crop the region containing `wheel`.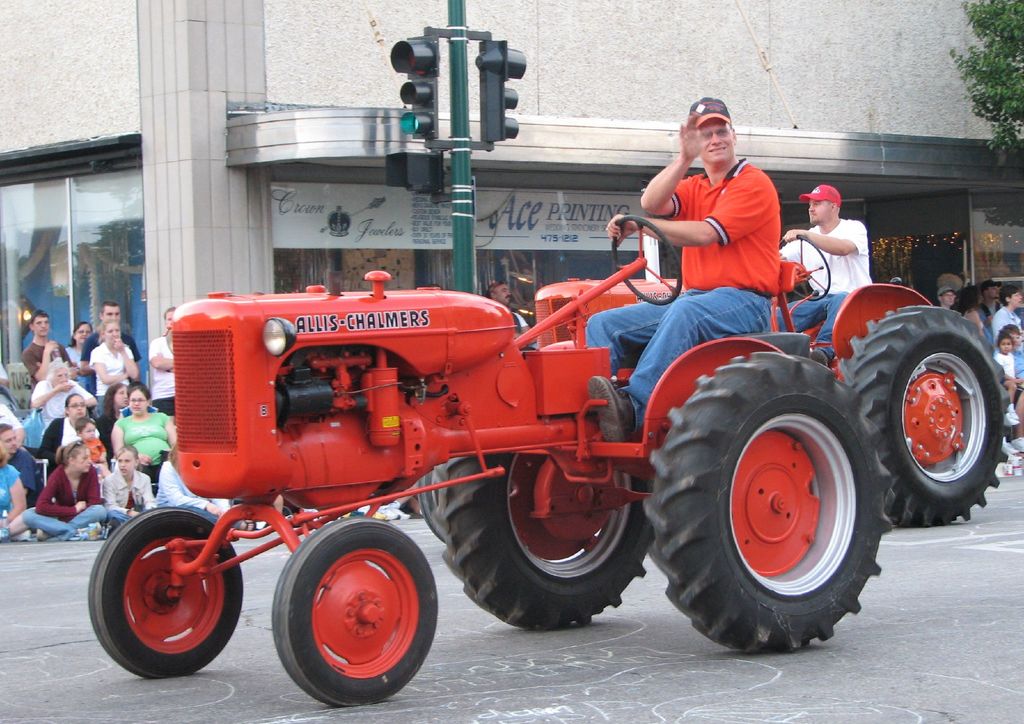
Crop region: 84 507 243 682.
